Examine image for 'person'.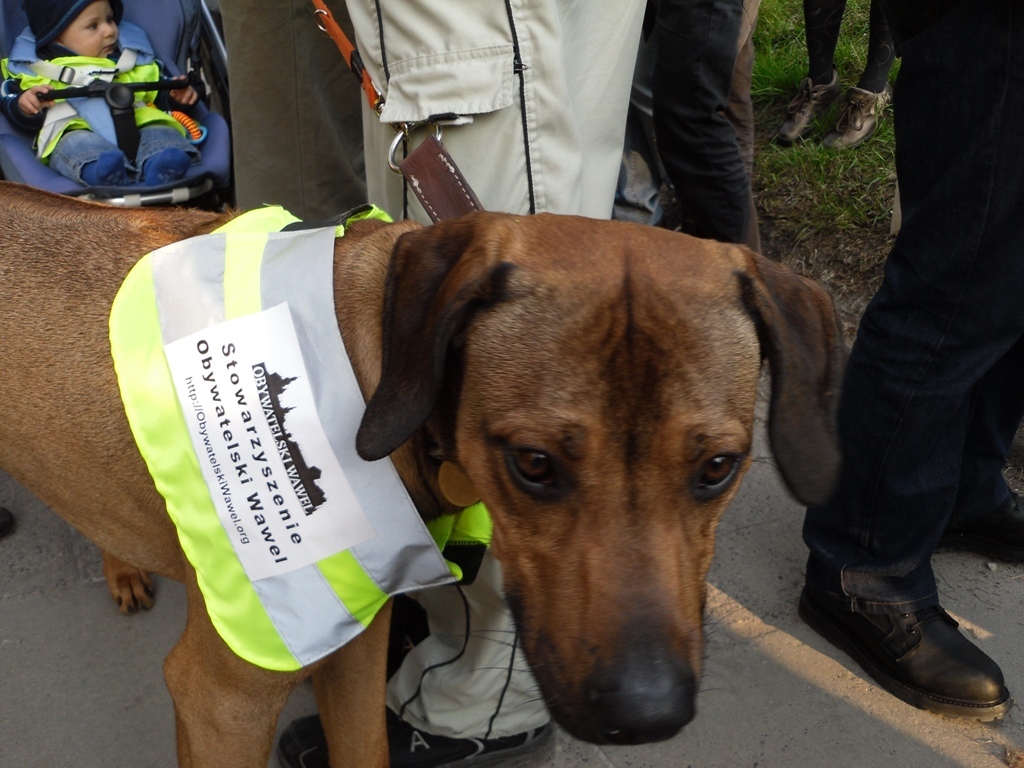
Examination result: (641, 0, 786, 374).
